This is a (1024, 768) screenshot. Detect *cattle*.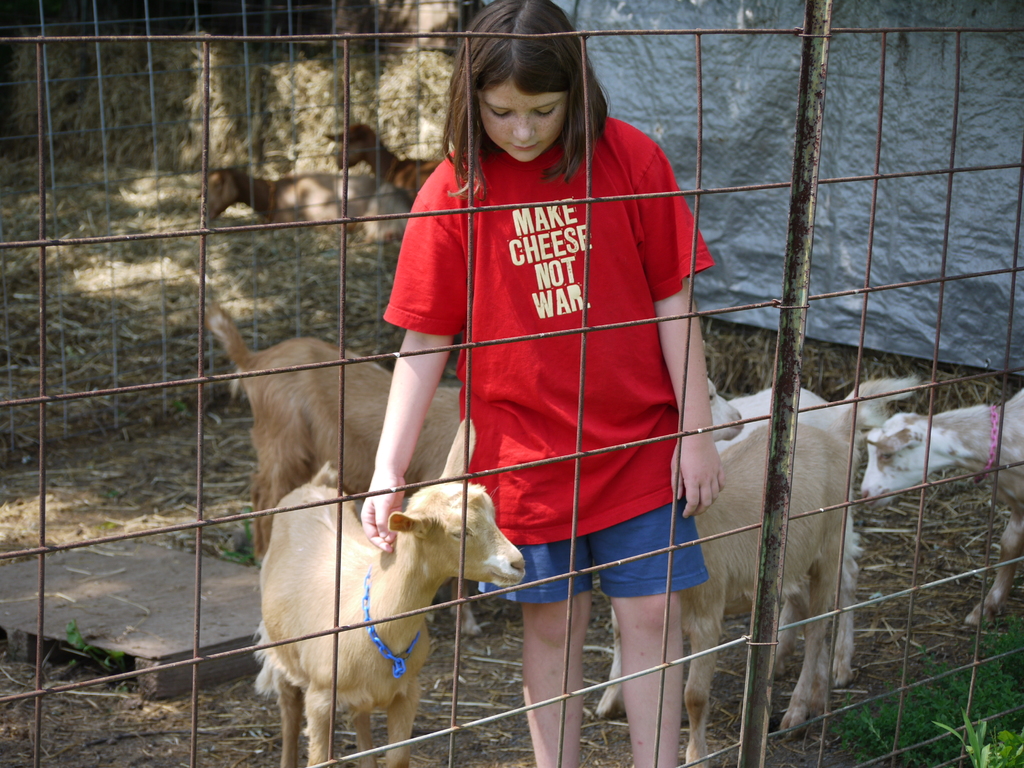
(196,167,412,241).
